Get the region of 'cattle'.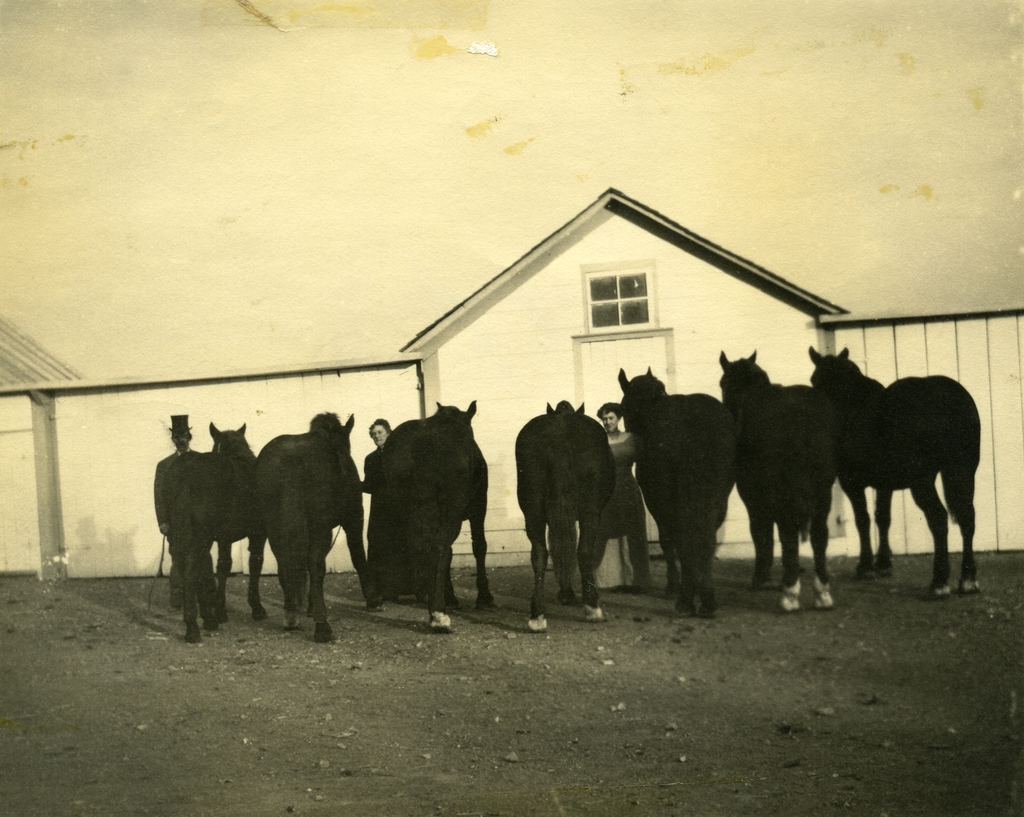
<region>515, 391, 627, 634</region>.
